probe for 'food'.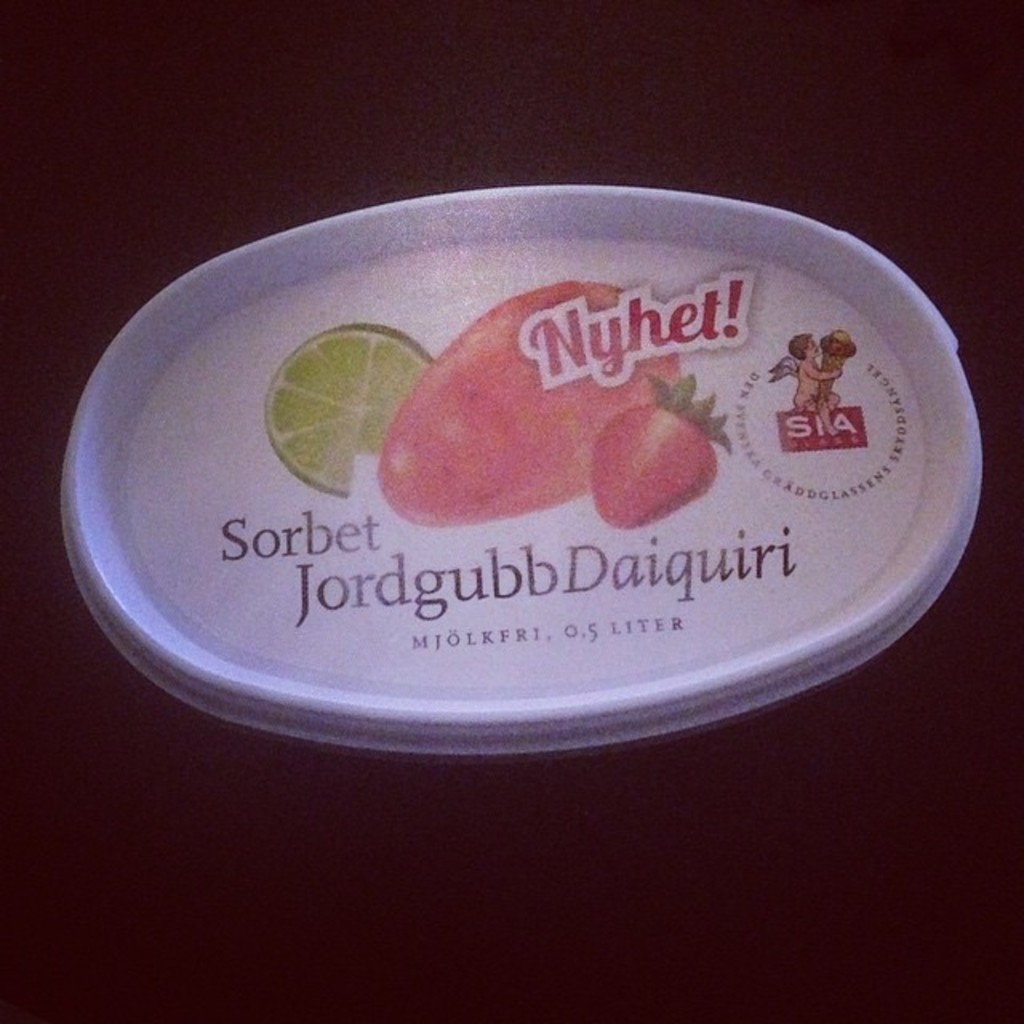
Probe result: Rect(131, 227, 970, 722).
